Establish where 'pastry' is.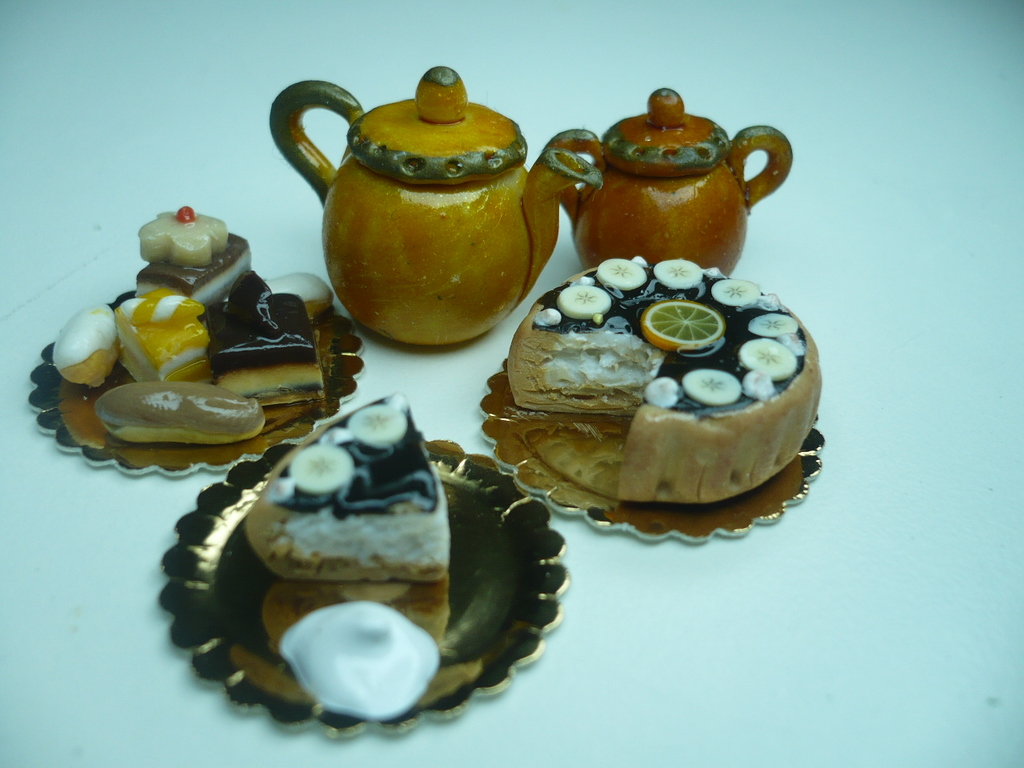
Established at <region>243, 398, 451, 578</region>.
